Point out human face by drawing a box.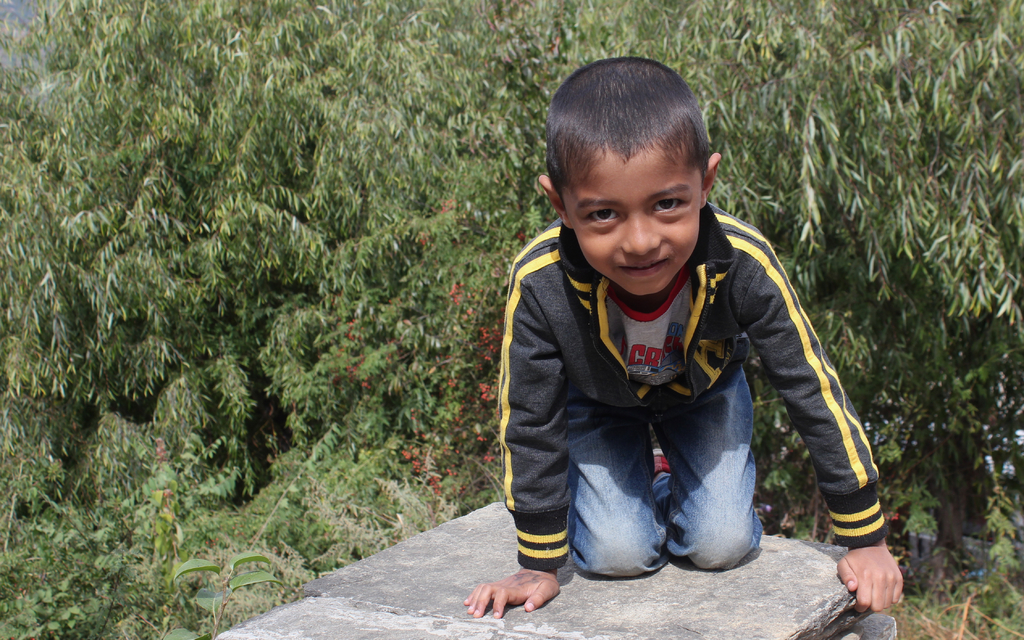
crop(564, 153, 701, 295).
